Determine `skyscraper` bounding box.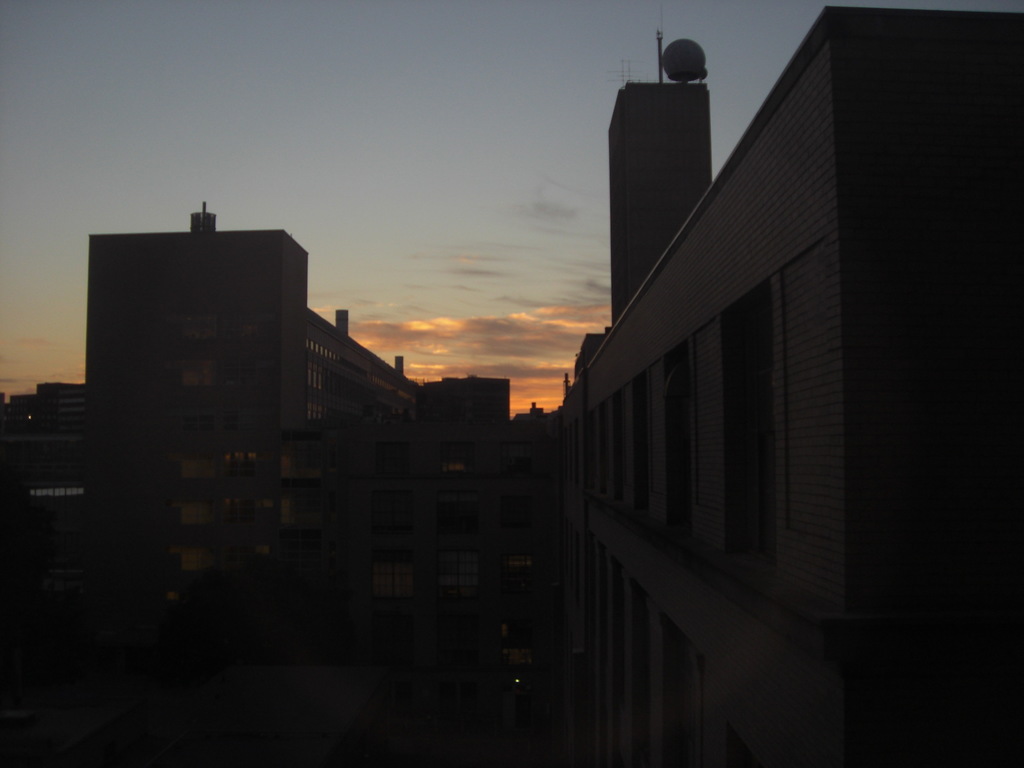
Determined: [436,375,506,444].
